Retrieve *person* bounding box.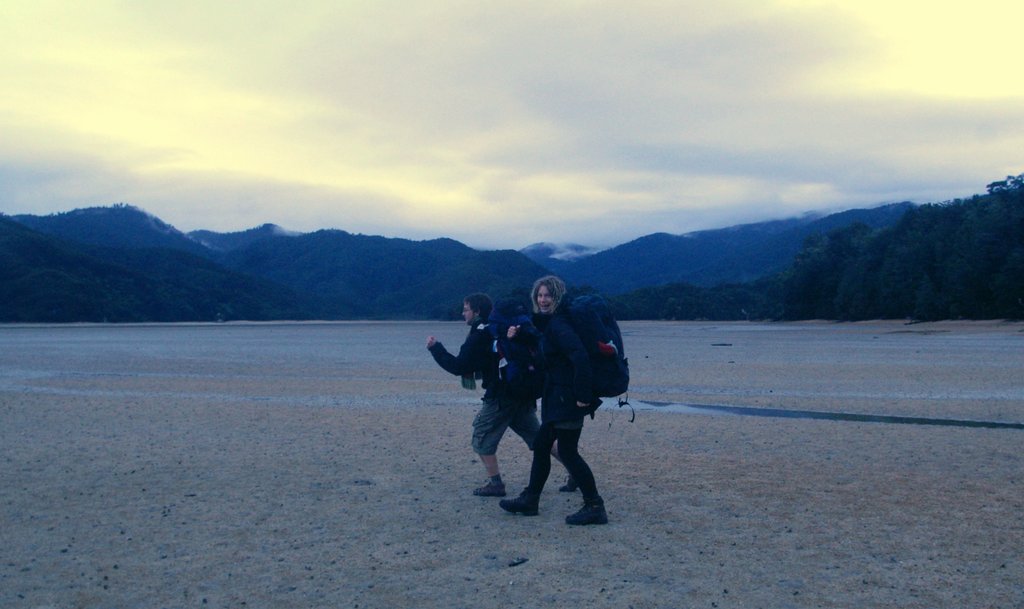
Bounding box: {"x1": 497, "y1": 274, "x2": 608, "y2": 525}.
